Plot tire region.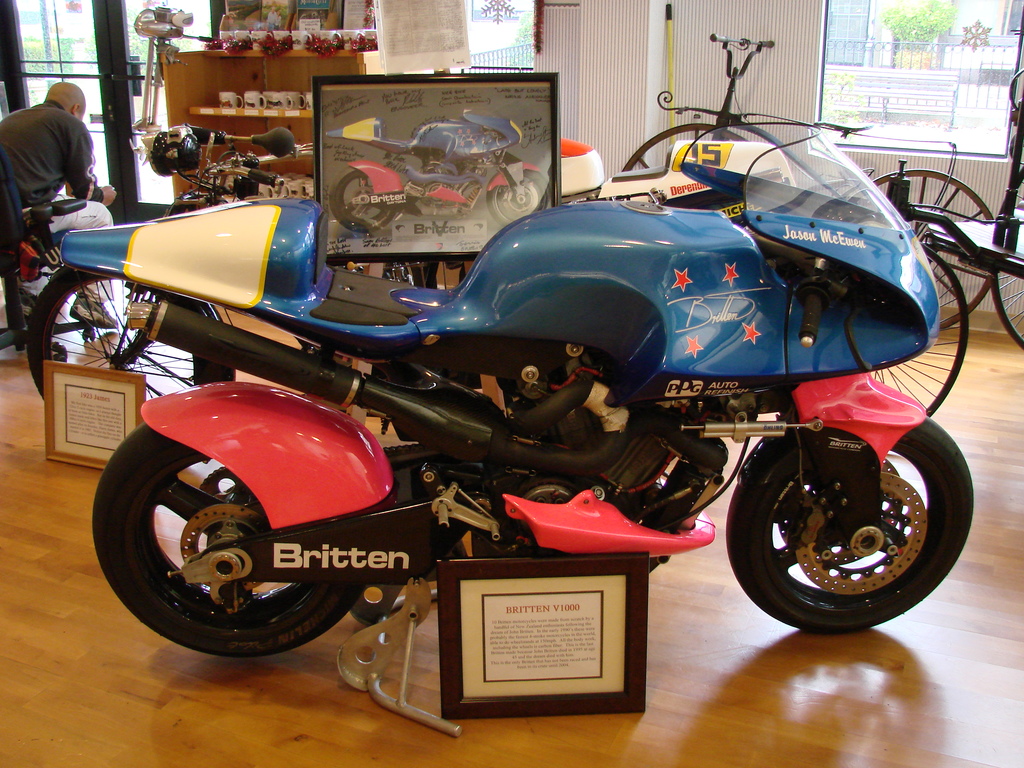
Plotted at {"x1": 326, "y1": 165, "x2": 398, "y2": 237}.
